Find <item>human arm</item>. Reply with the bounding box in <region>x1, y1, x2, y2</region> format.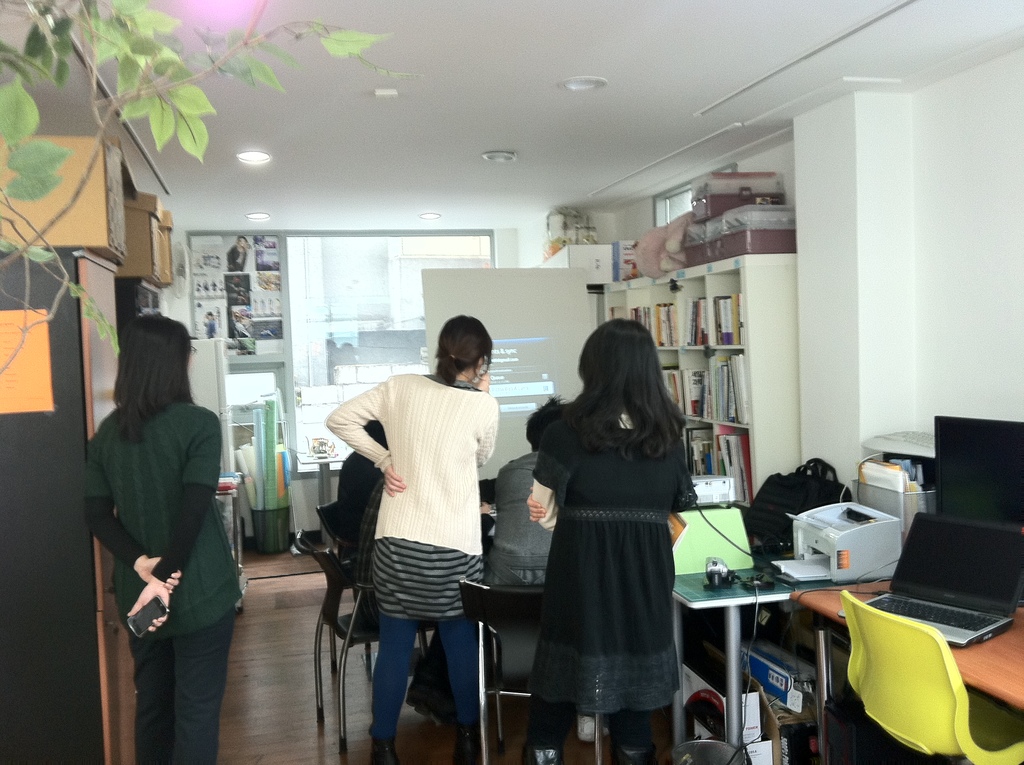
<region>79, 424, 186, 599</region>.
